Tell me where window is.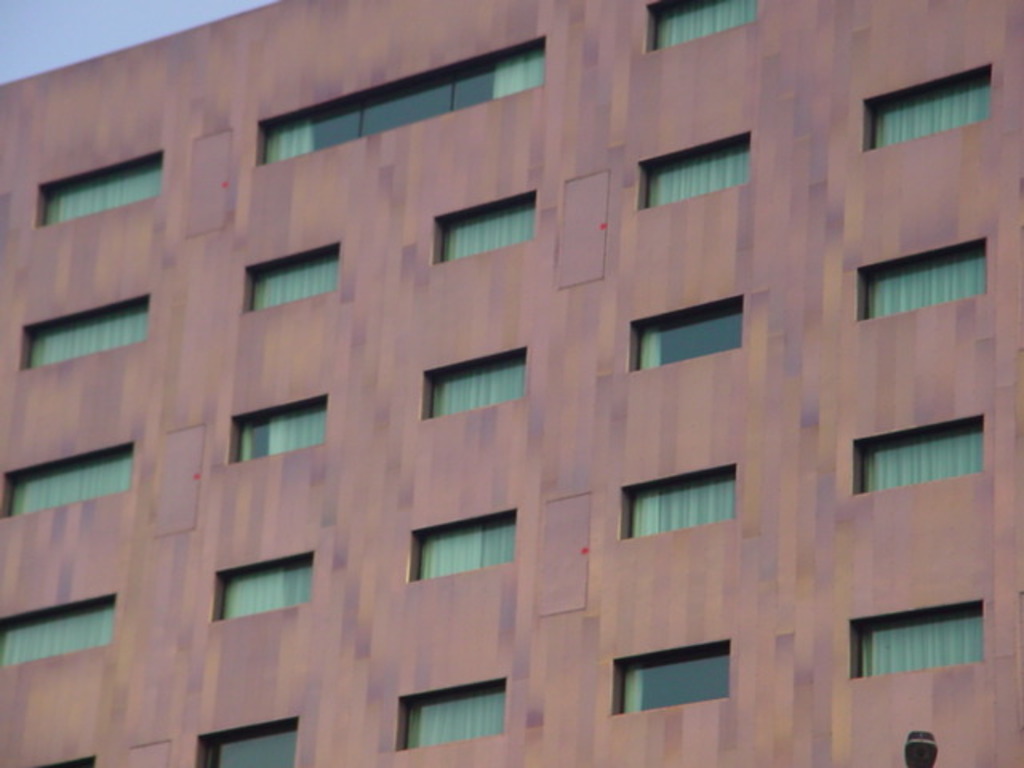
window is at pyautogui.locateOnScreen(245, 240, 336, 310).
